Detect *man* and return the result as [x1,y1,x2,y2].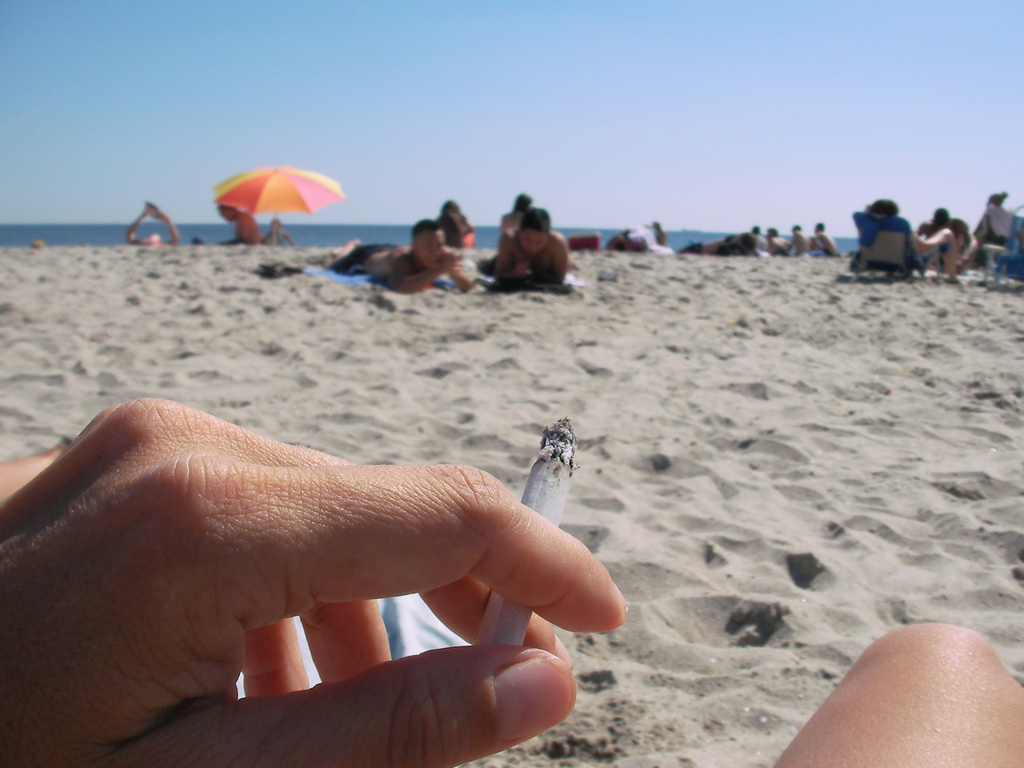
[0,397,1023,767].
